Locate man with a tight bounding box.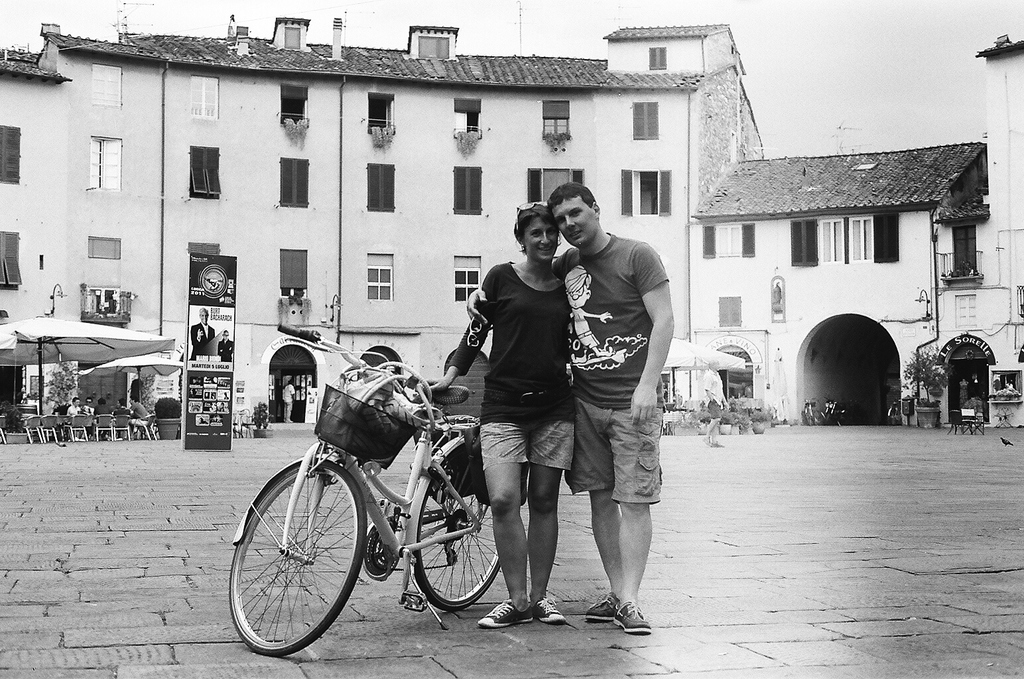
[125, 396, 148, 443].
